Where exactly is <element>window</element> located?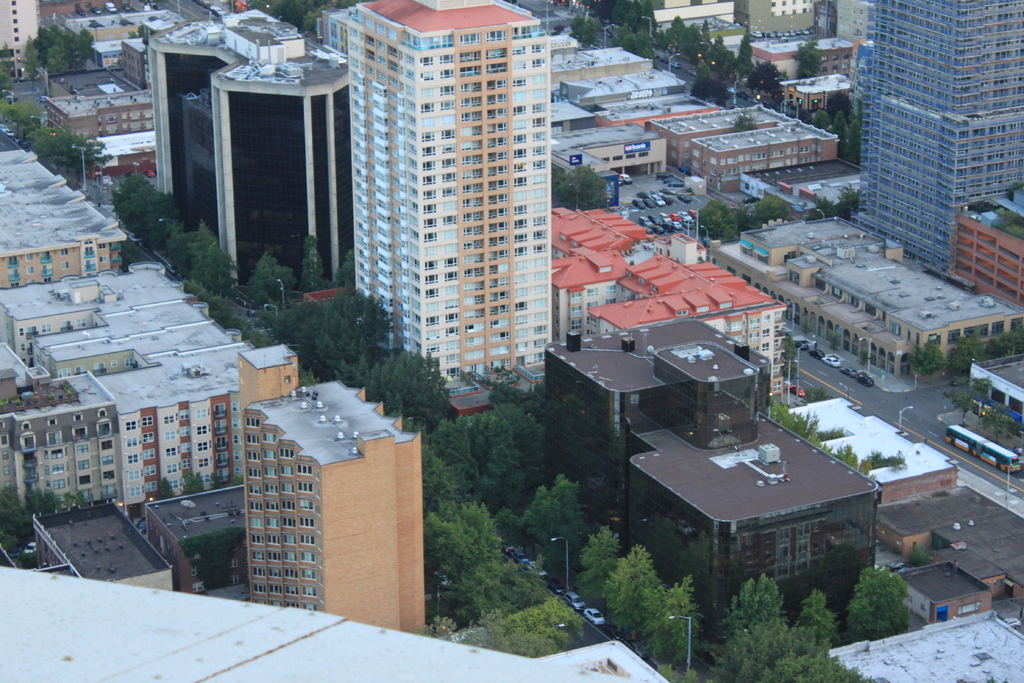
Its bounding box is [424,162,434,169].
